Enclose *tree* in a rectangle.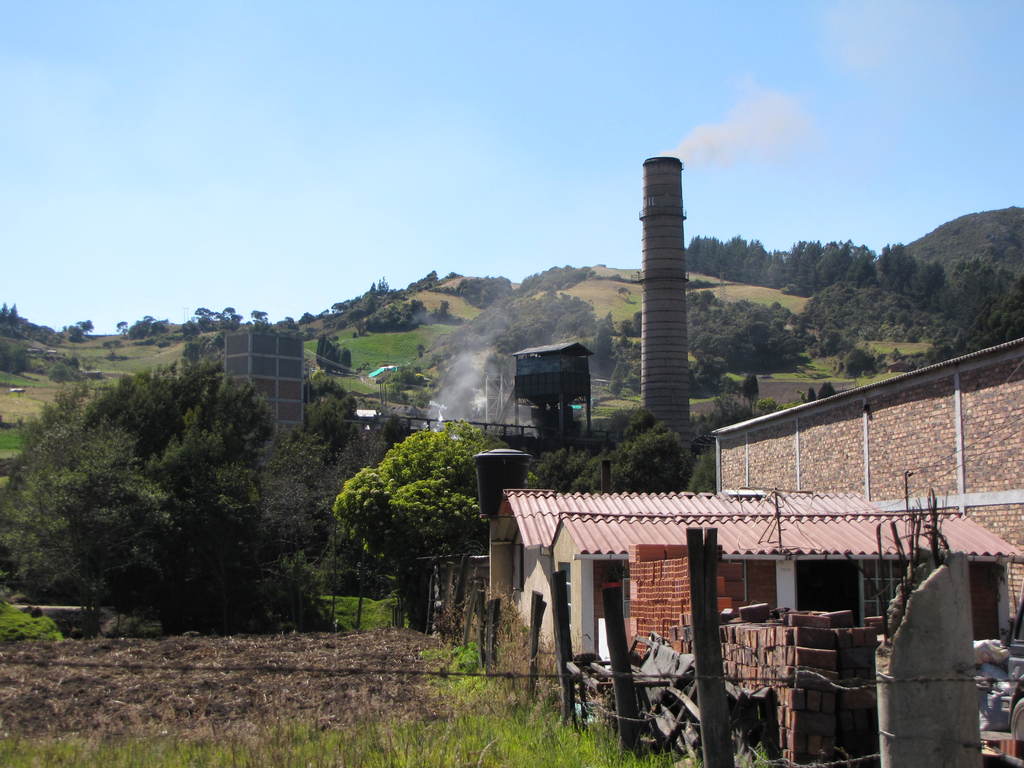
left=0, top=300, right=8, bottom=326.
